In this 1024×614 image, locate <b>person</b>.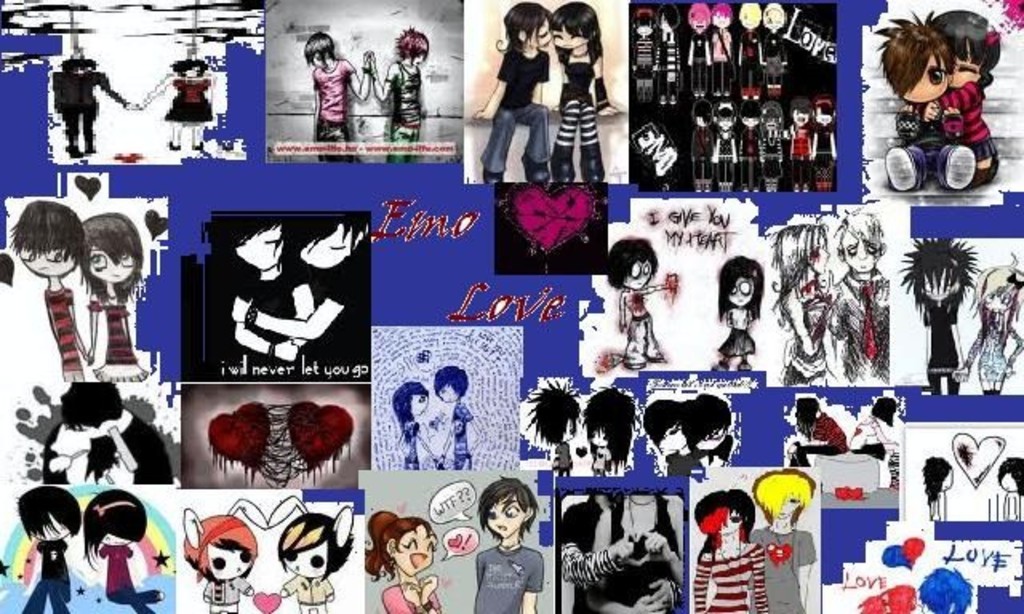
Bounding box: {"left": 923, "top": 10, "right": 998, "bottom": 185}.
